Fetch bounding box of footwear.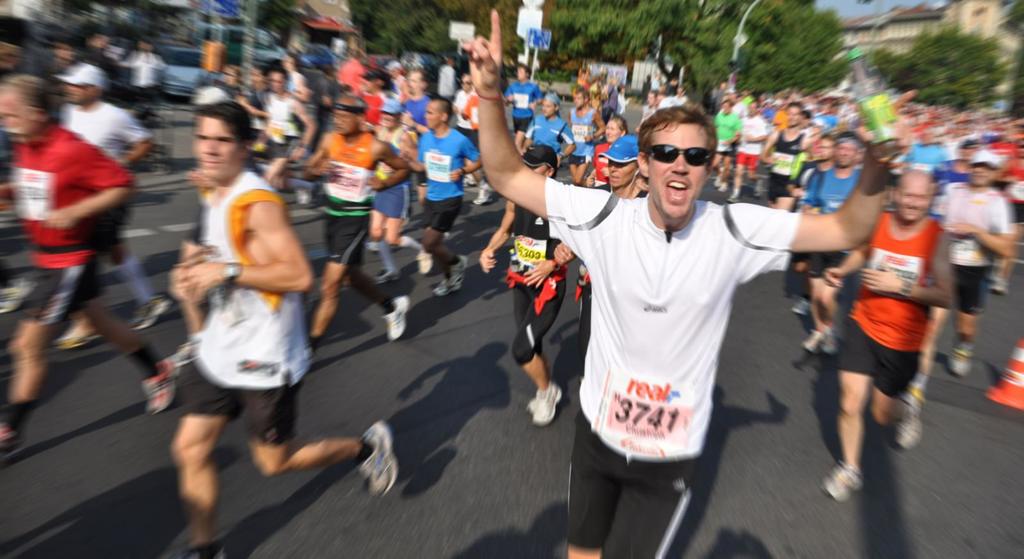
Bbox: (144, 361, 183, 417).
